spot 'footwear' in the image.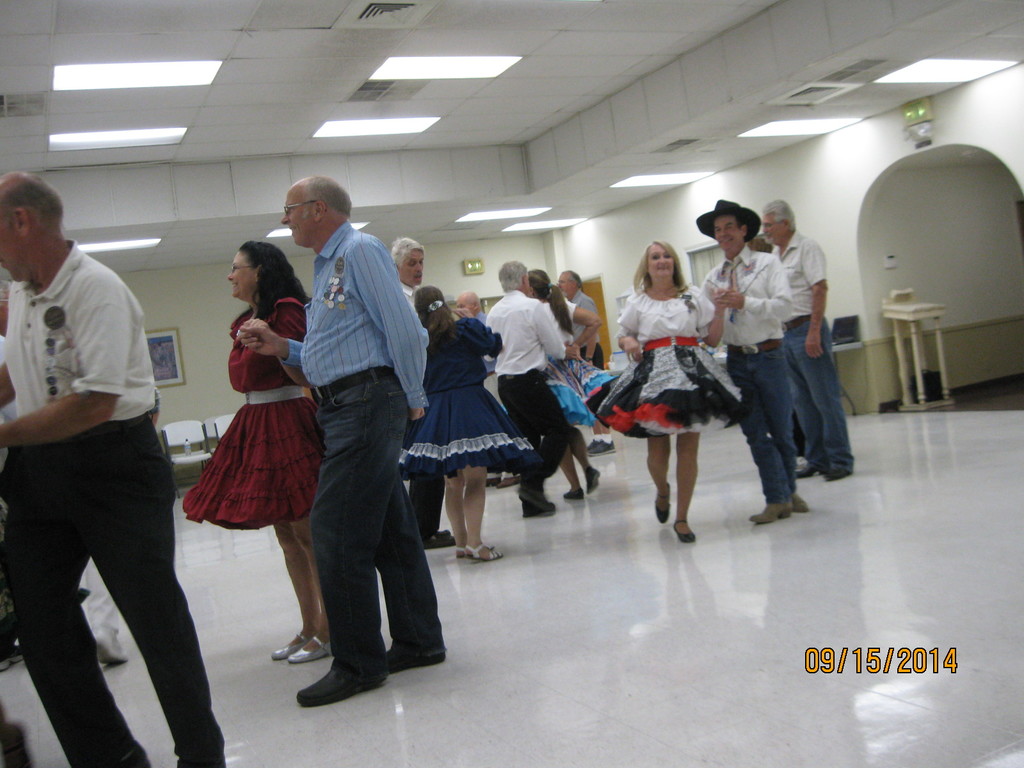
'footwear' found at locate(749, 499, 795, 522).
